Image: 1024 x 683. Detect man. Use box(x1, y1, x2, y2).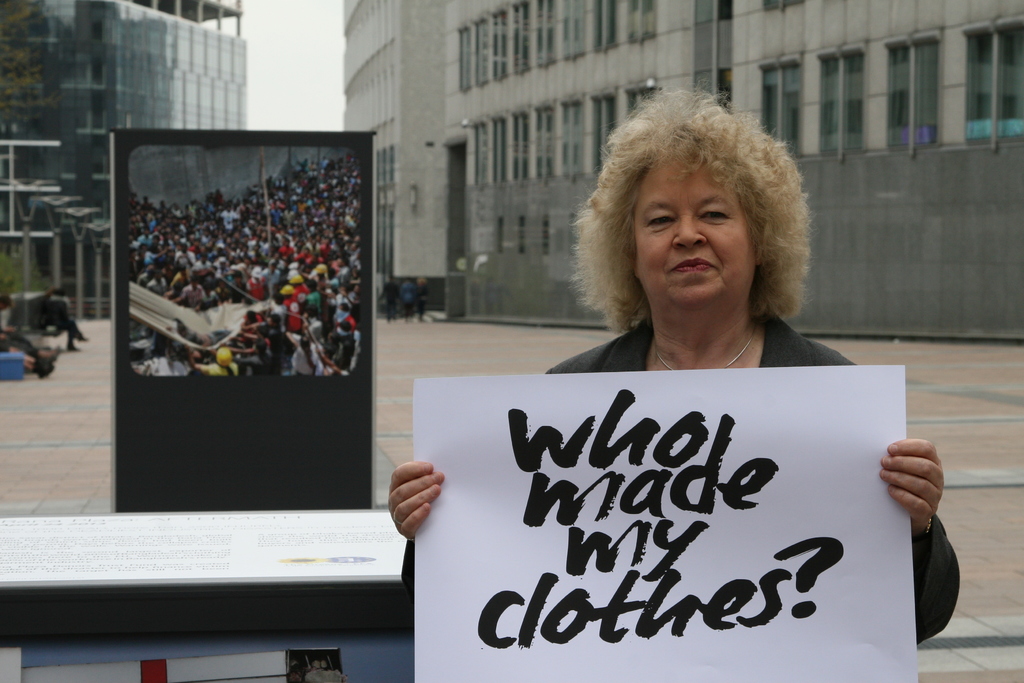
box(399, 276, 420, 318).
